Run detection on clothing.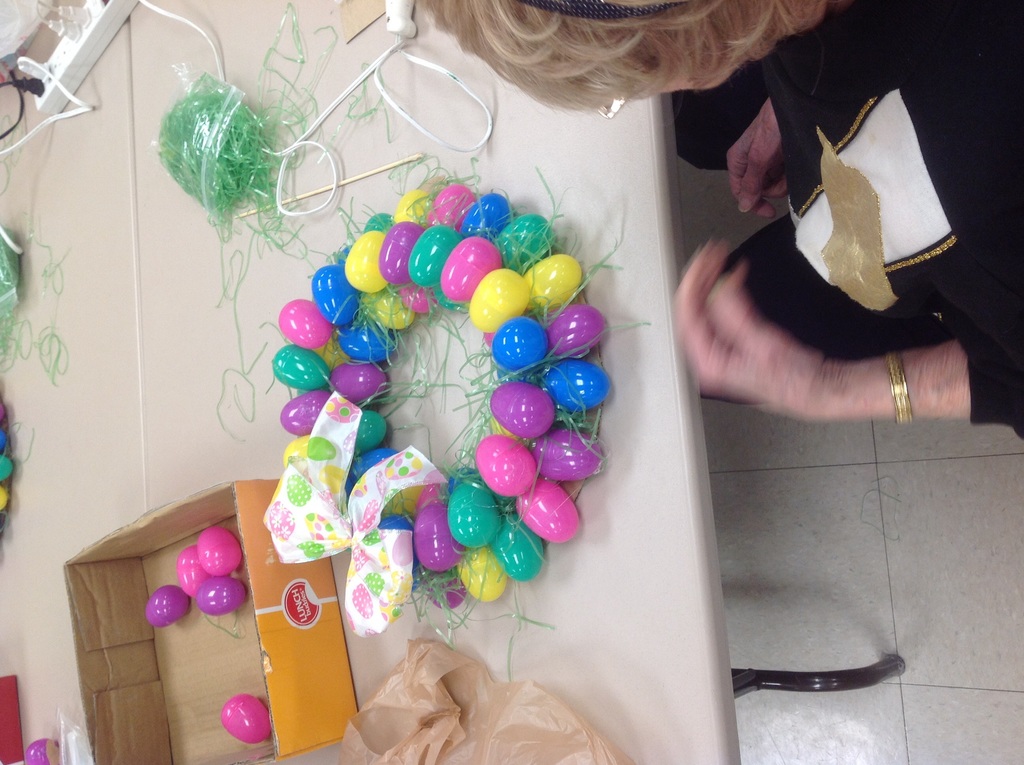
Result: box(683, 79, 999, 442).
